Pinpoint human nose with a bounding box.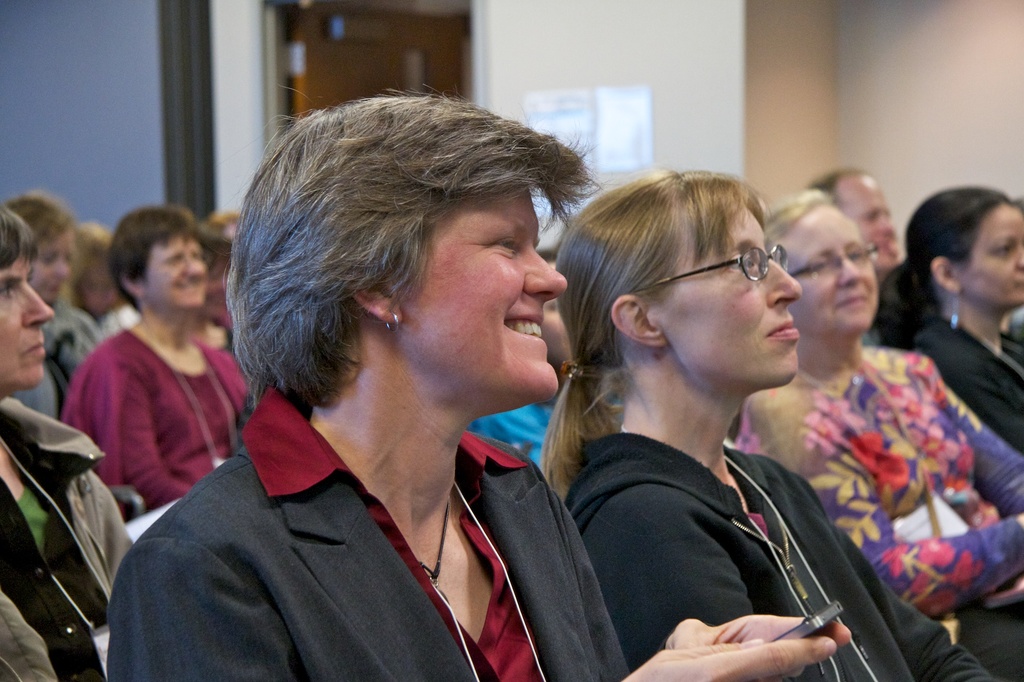
region(1015, 243, 1023, 271).
